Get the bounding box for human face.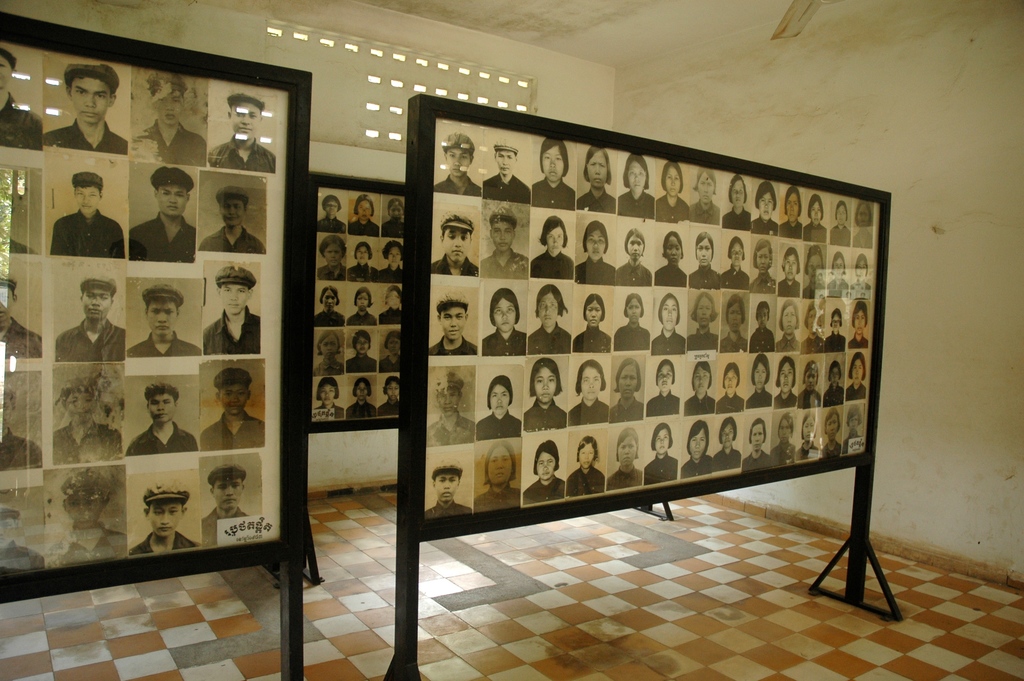
bbox(540, 145, 561, 183).
